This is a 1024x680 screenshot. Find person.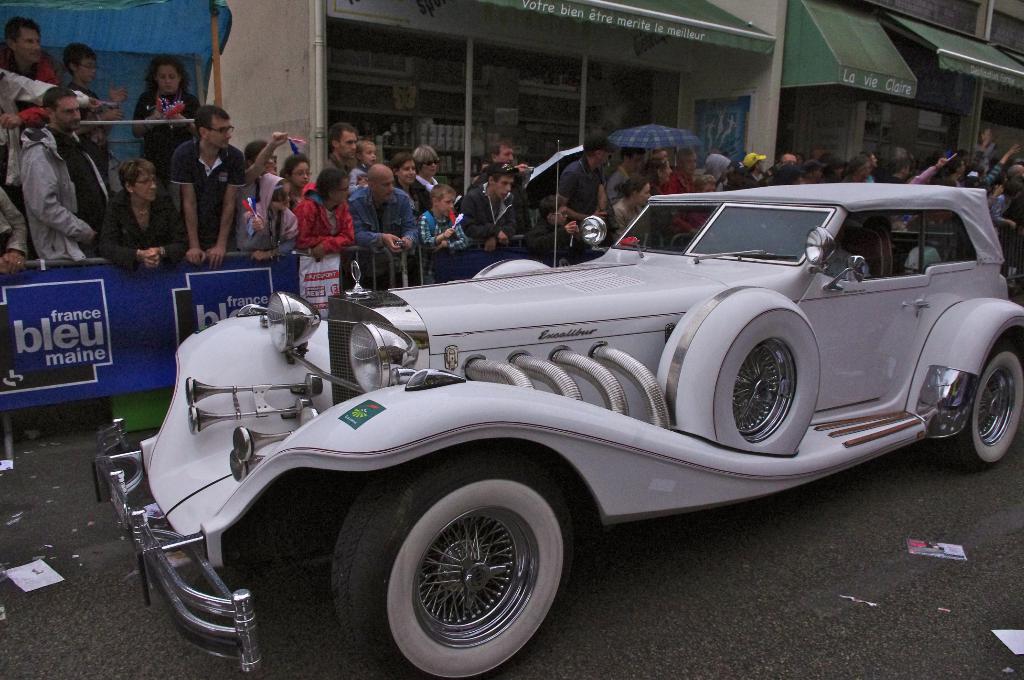
Bounding box: bbox(779, 155, 797, 160).
